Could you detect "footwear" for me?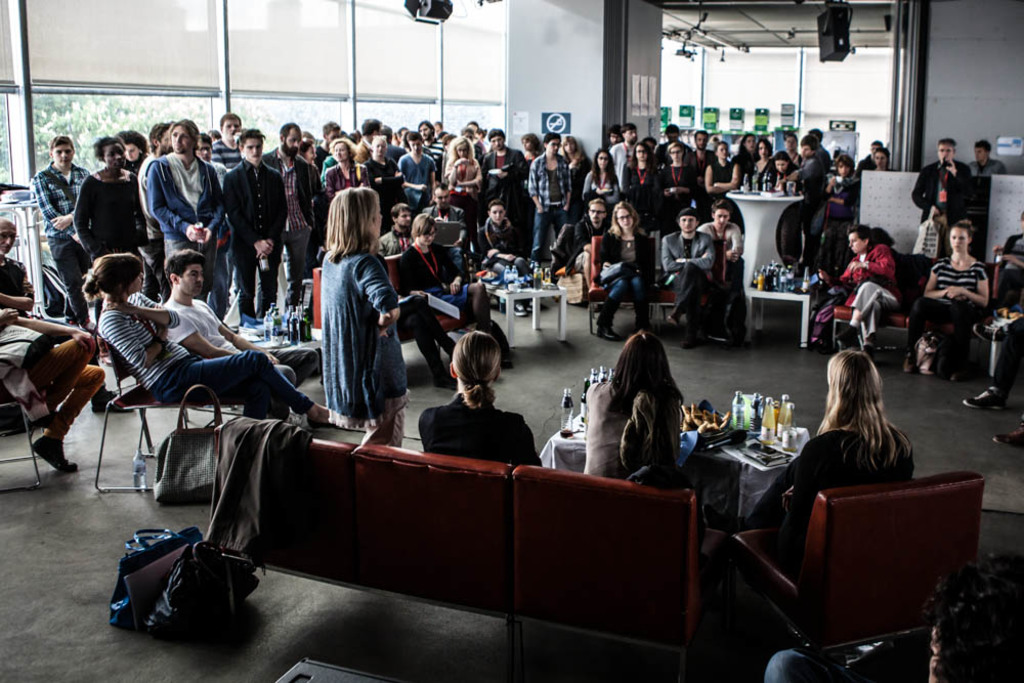
Detection result: detection(430, 357, 457, 385).
